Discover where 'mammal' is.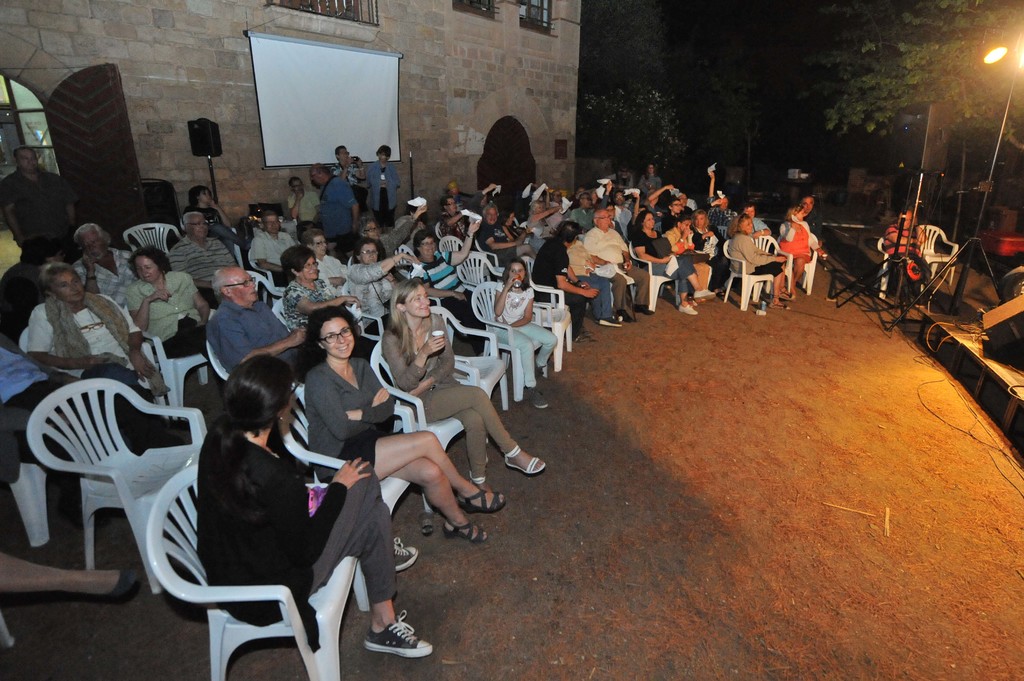
Discovered at [347,238,427,333].
